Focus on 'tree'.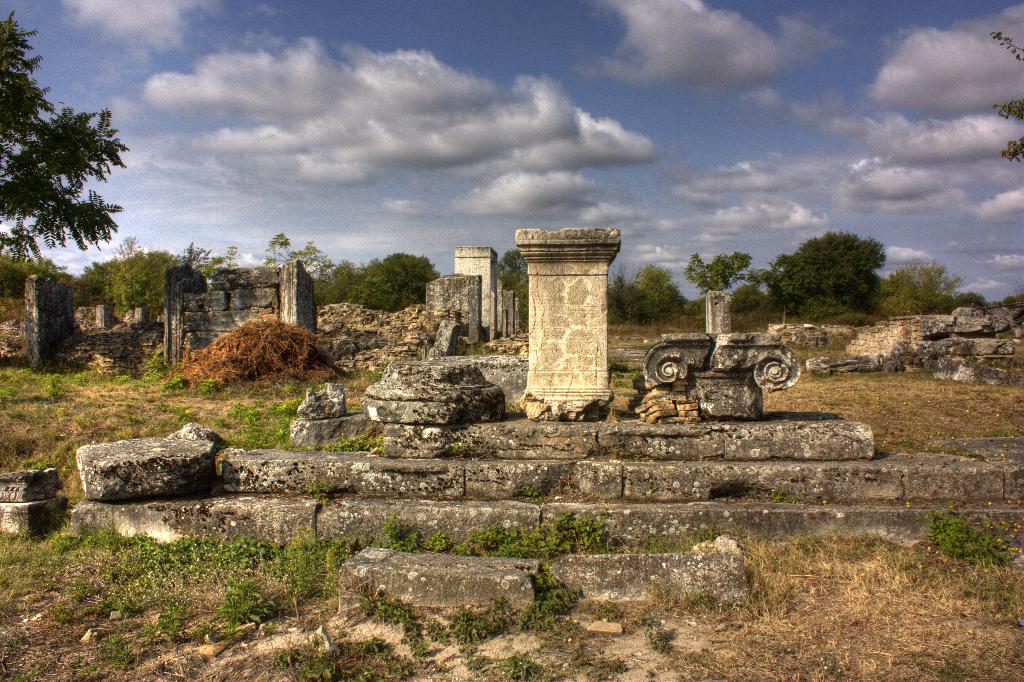
Focused at {"left": 742, "top": 227, "right": 891, "bottom": 315}.
